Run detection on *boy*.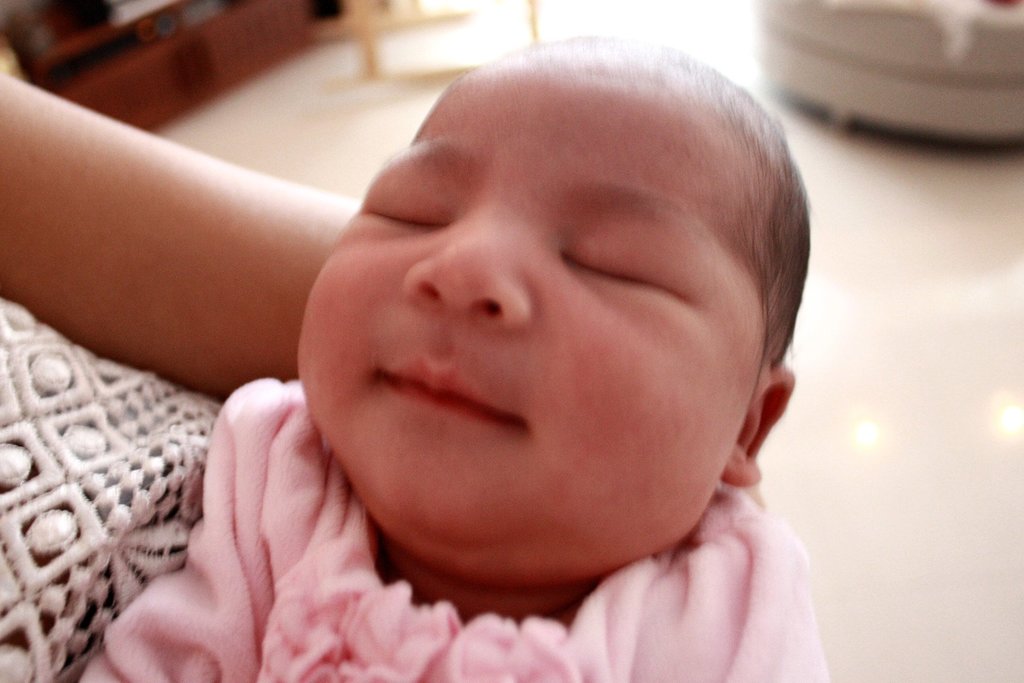
Result: (left=66, top=30, right=828, bottom=682).
